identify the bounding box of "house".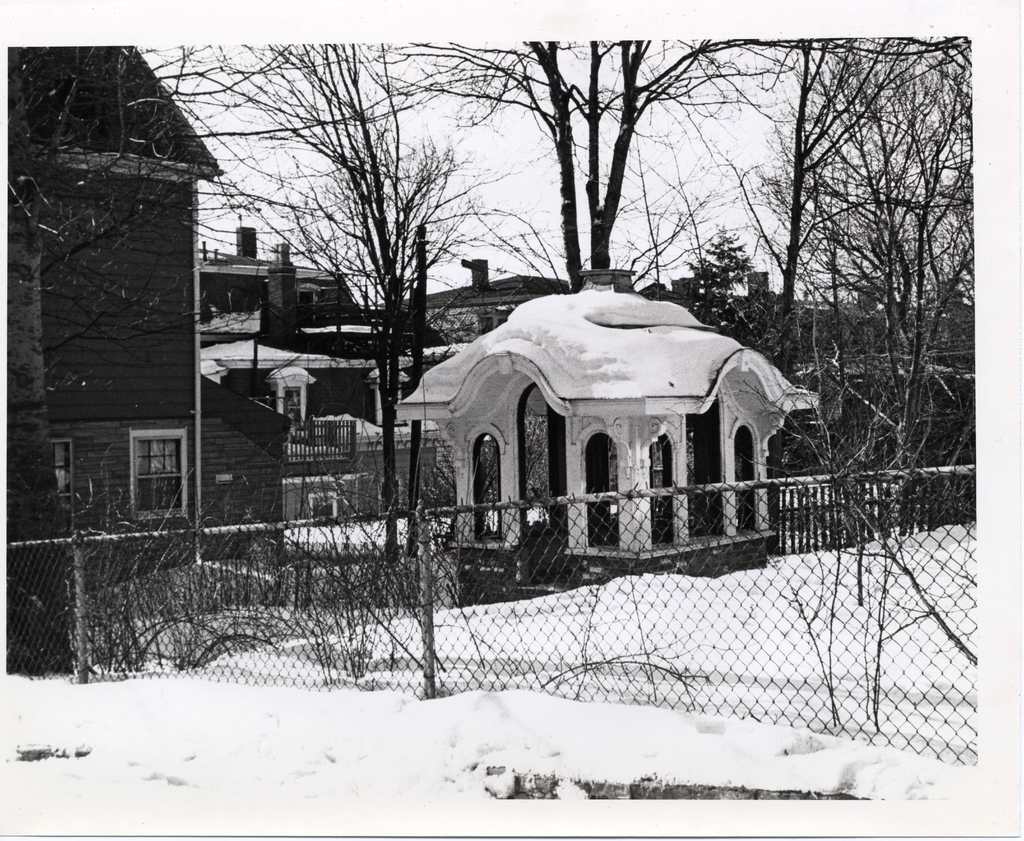
(194,223,983,608).
